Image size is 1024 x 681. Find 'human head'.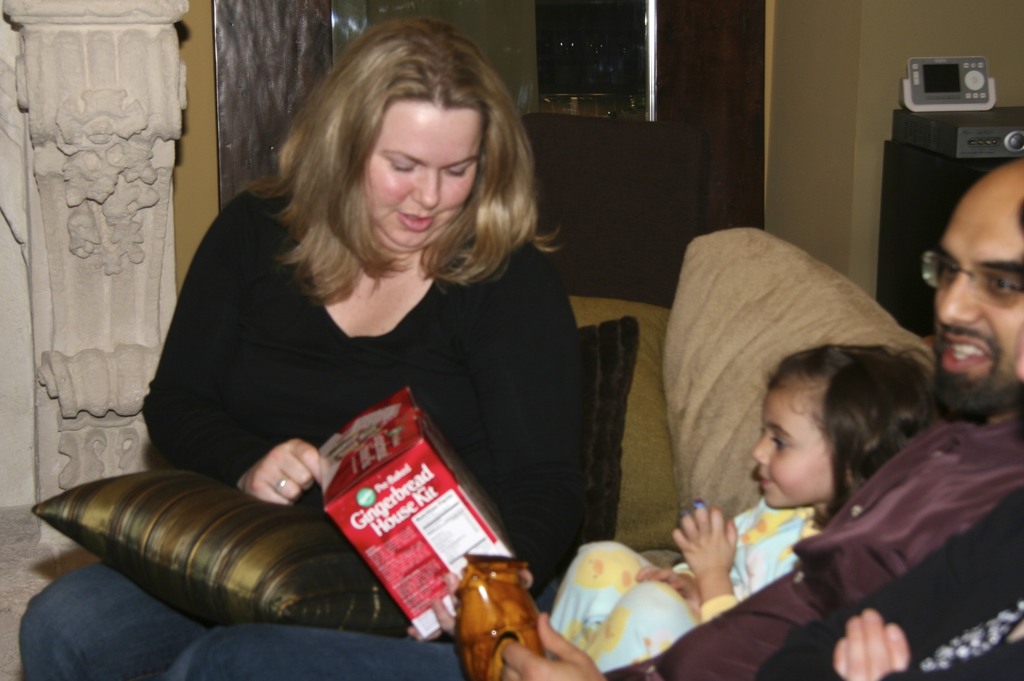
314, 12, 515, 259.
